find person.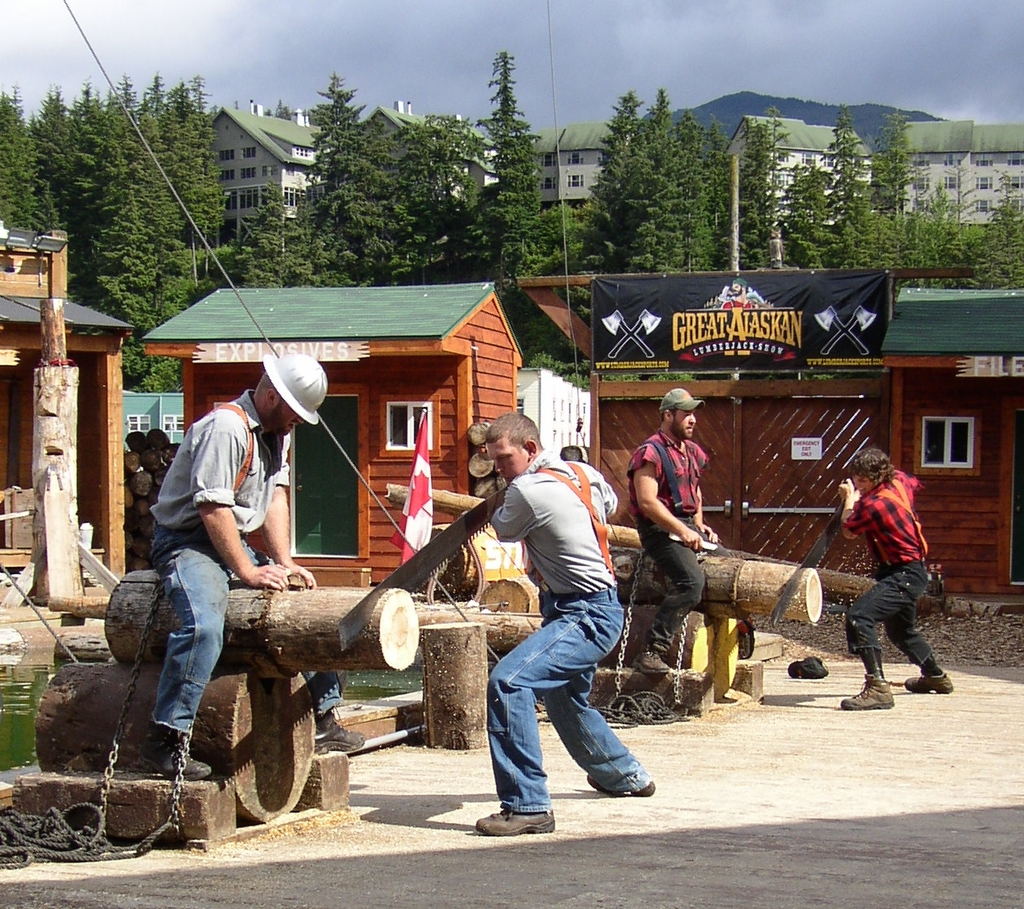
bbox=(145, 354, 368, 782).
